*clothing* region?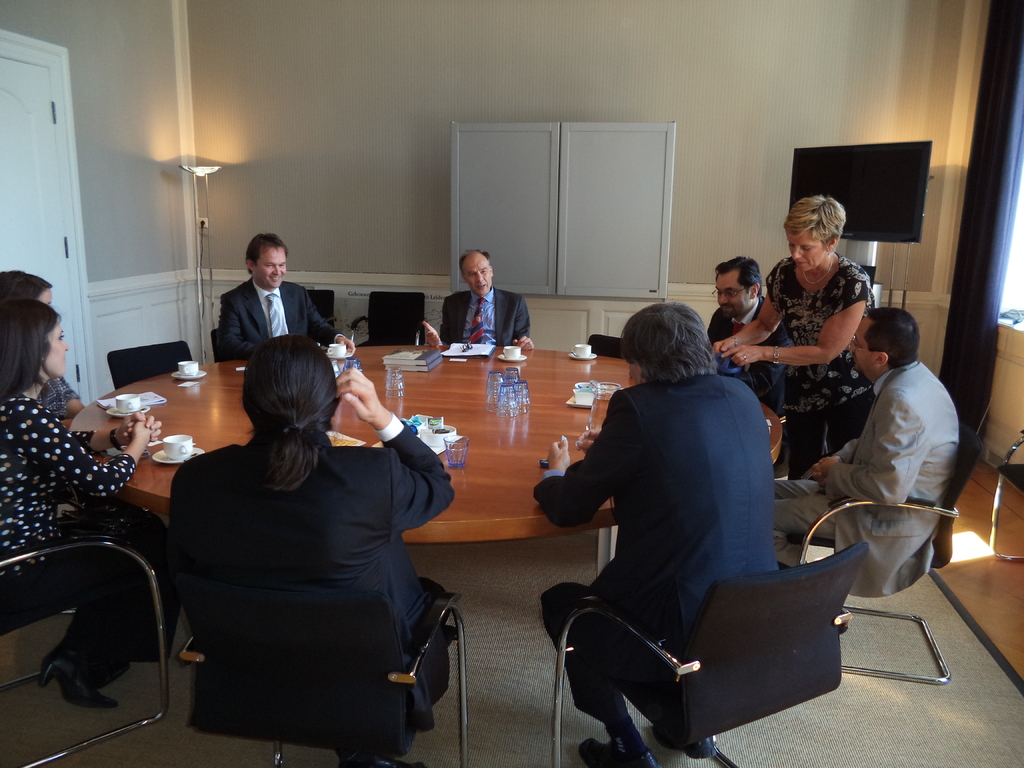
bbox=[707, 292, 761, 344]
